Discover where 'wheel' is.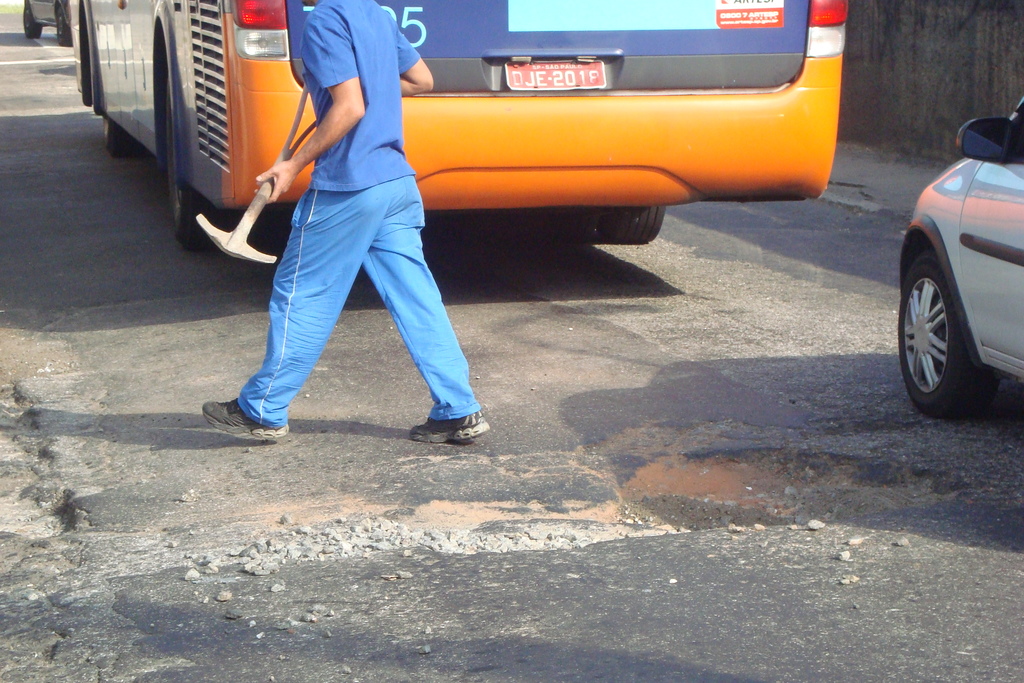
Discovered at 915 227 997 413.
